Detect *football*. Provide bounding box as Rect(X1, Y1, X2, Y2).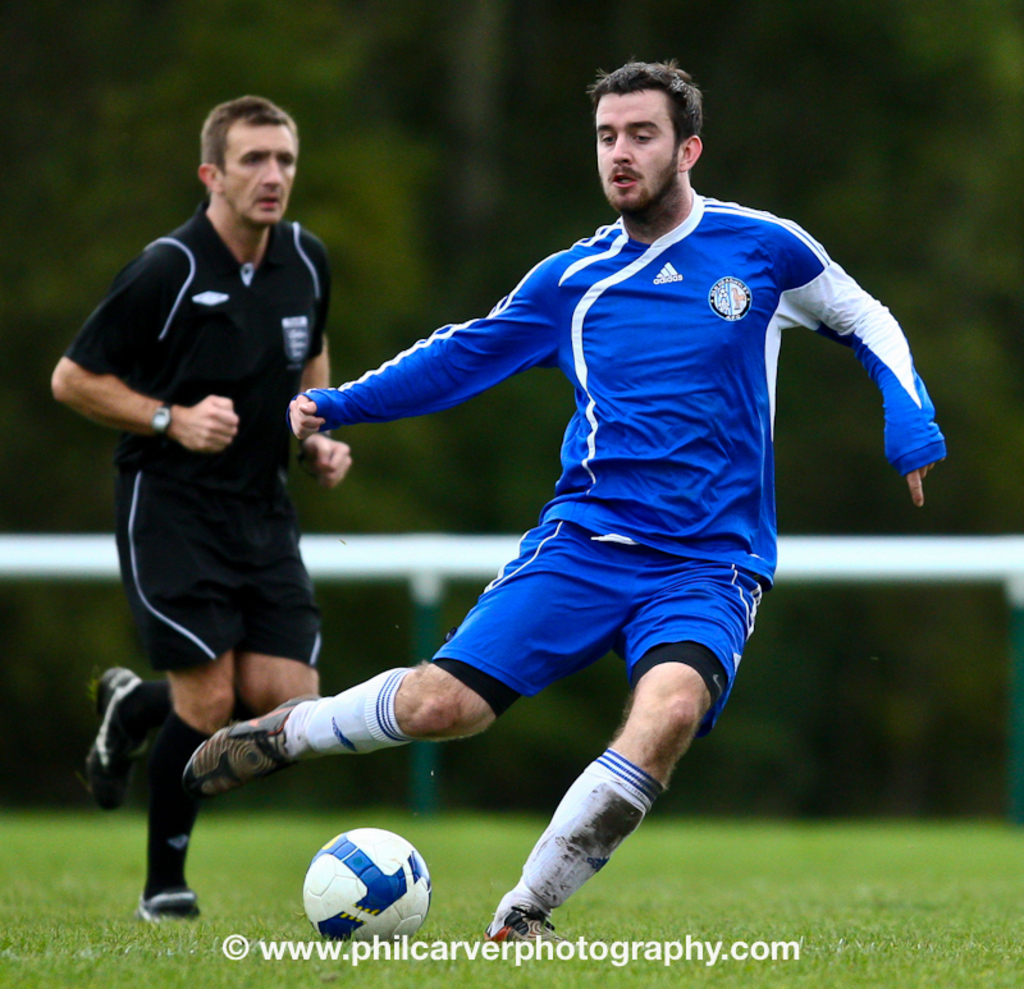
Rect(298, 828, 438, 945).
